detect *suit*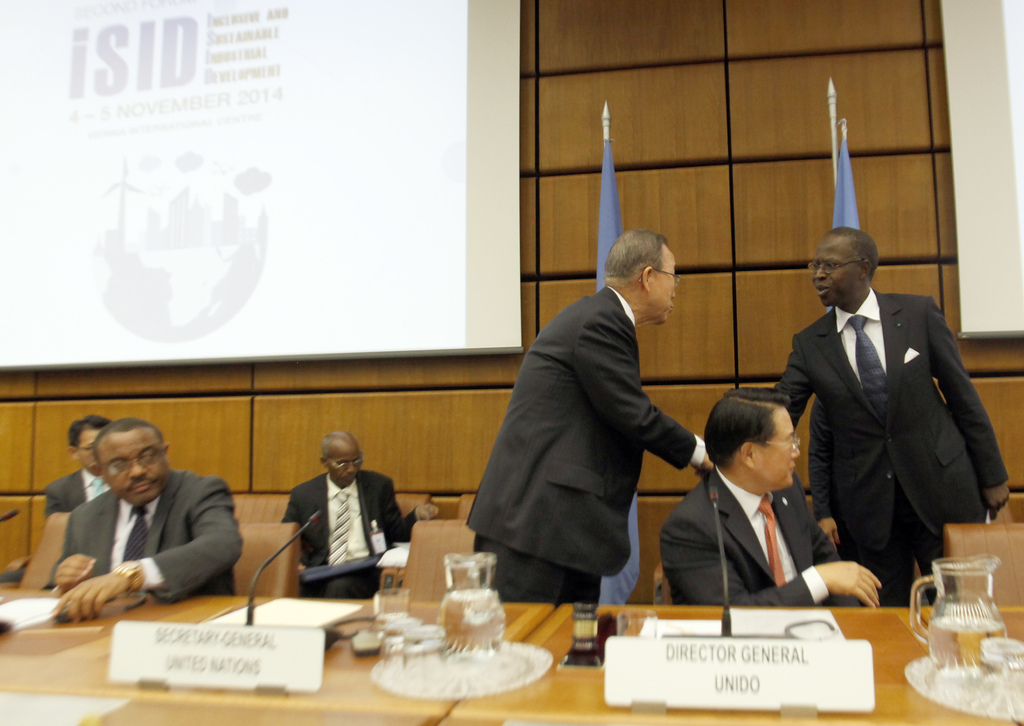
<bbox>43, 461, 113, 524</bbox>
